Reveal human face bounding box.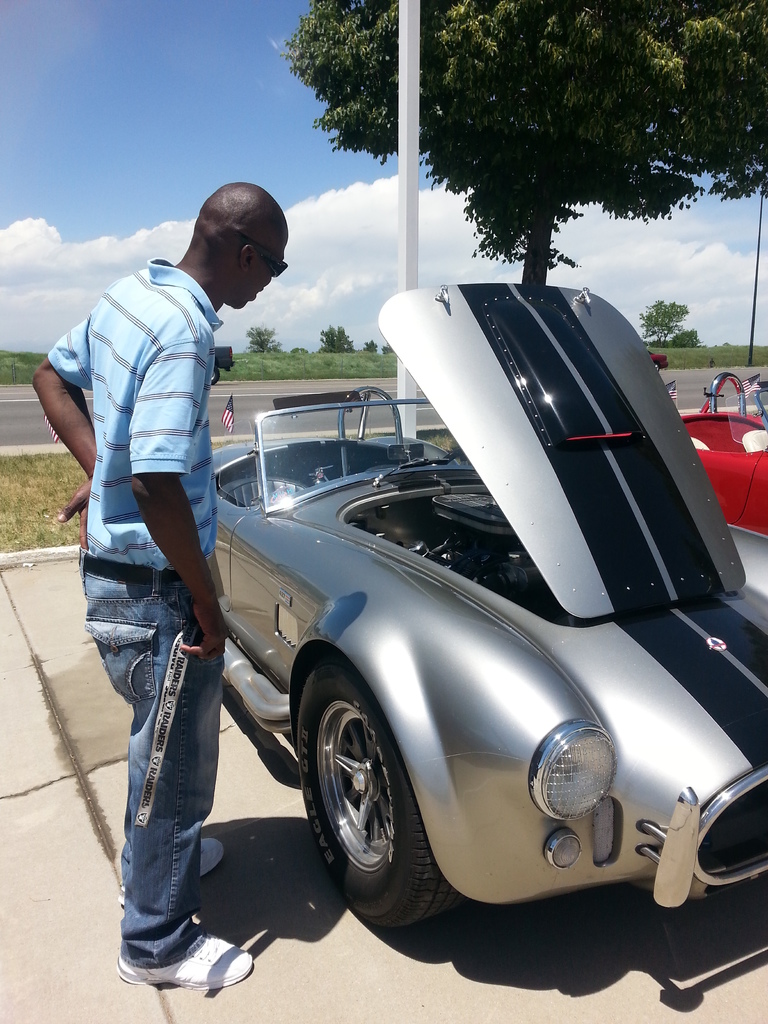
Revealed: (x1=230, y1=237, x2=289, y2=309).
